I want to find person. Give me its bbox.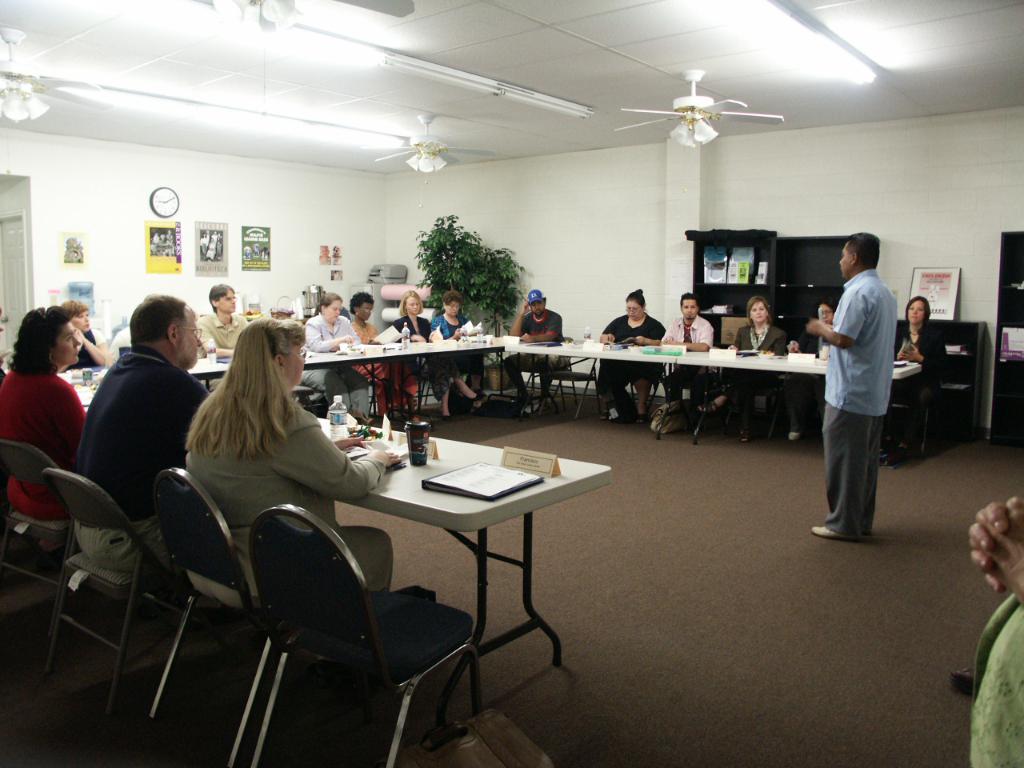
{"x1": 305, "y1": 294, "x2": 378, "y2": 420}.
